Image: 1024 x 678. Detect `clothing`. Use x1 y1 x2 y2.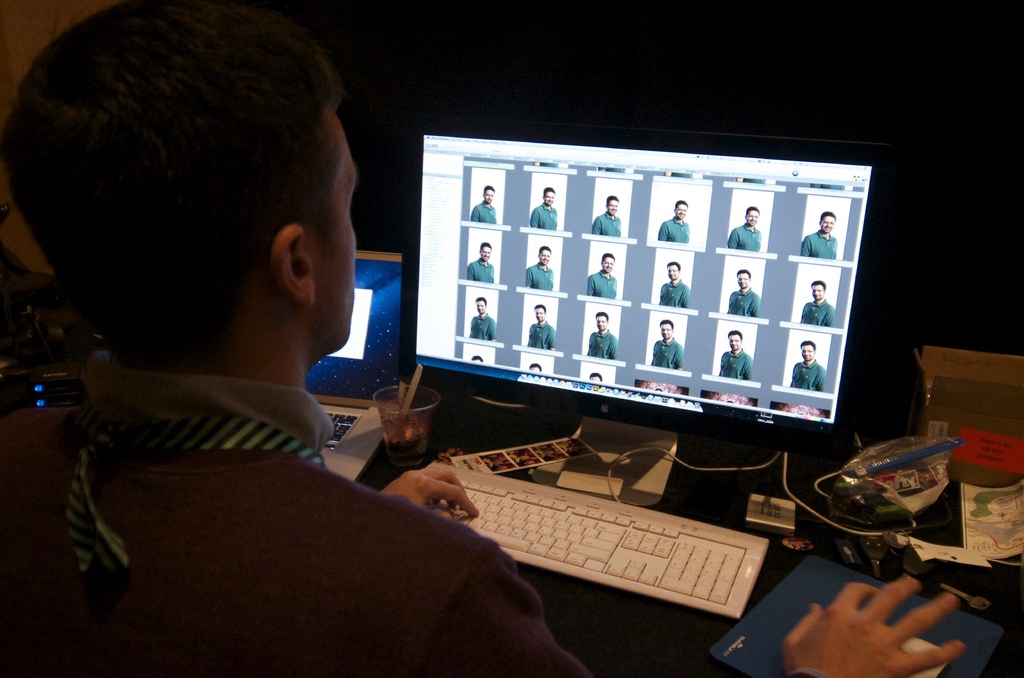
803 296 838 327.
